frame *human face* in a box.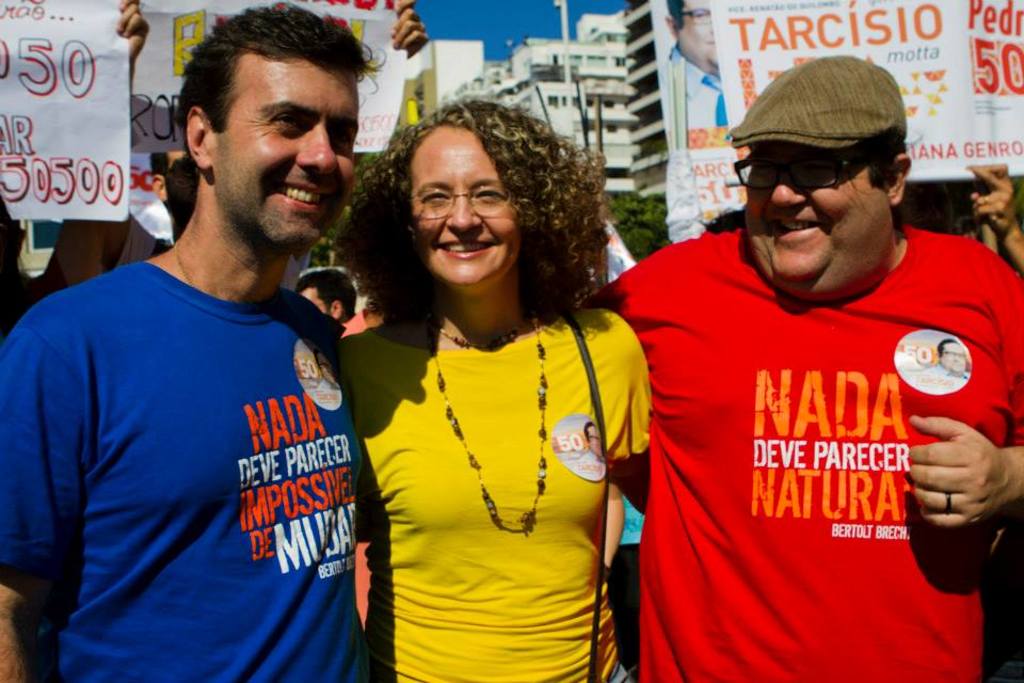
{"left": 213, "top": 65, "right": 361, "bottom": 254}.
